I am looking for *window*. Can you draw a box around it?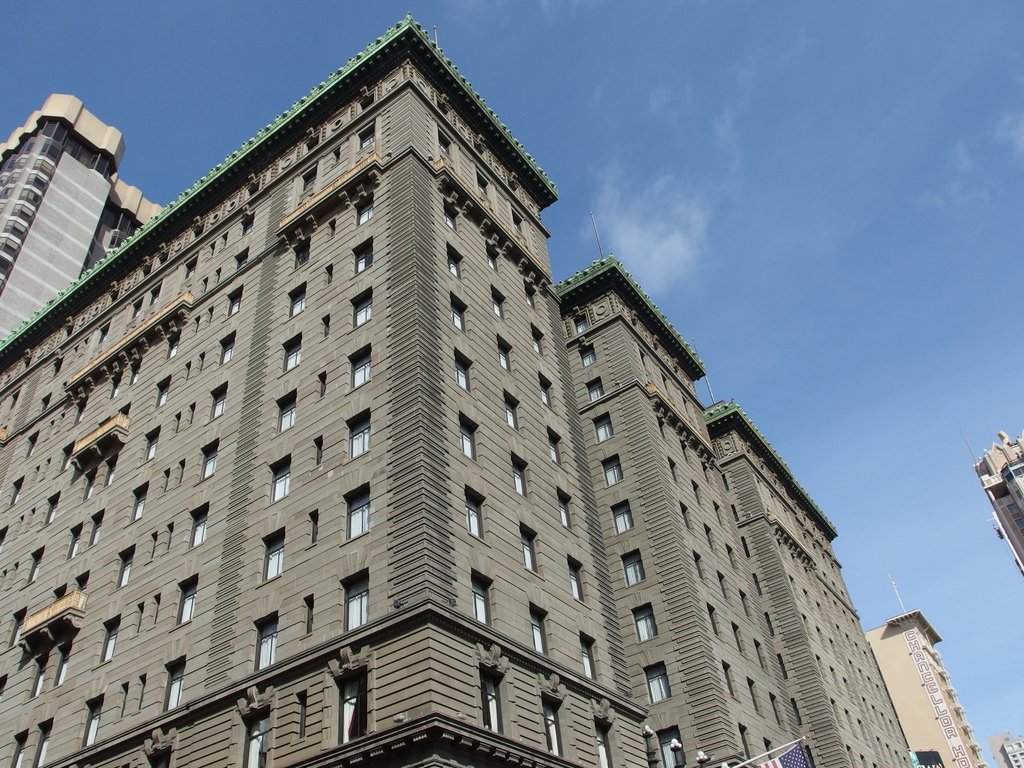
Sure, the bounding box is [x1=530, y1=605, x2=548, y2=657].
